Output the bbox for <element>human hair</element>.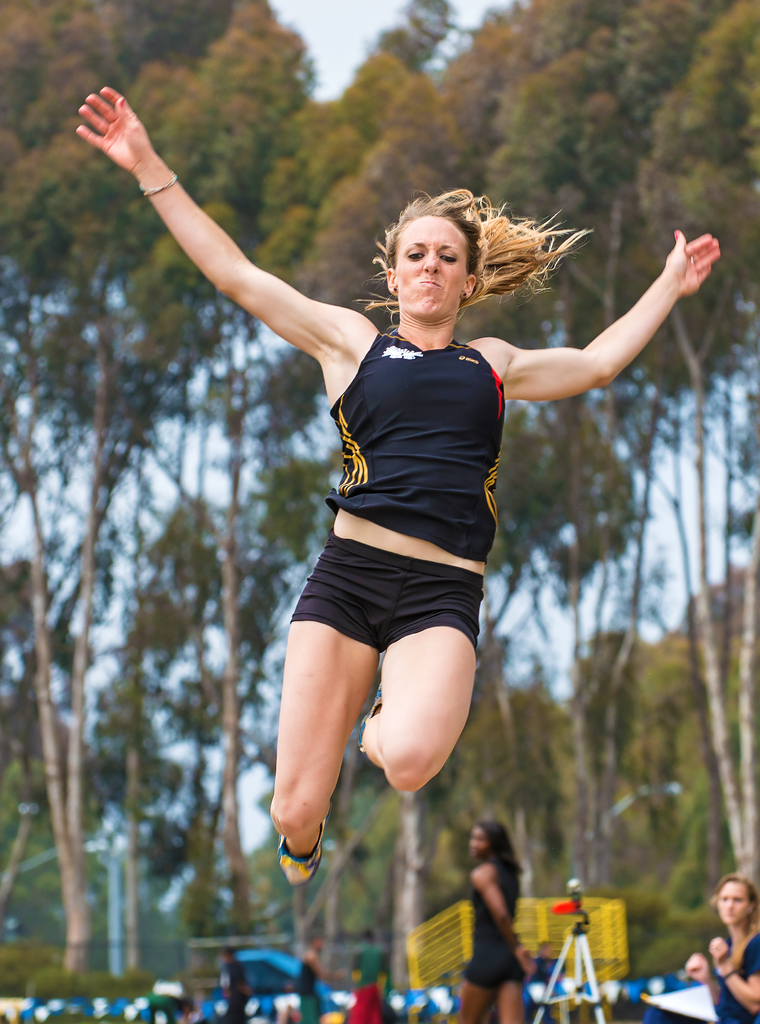
region(714, 874, 759, 972).
